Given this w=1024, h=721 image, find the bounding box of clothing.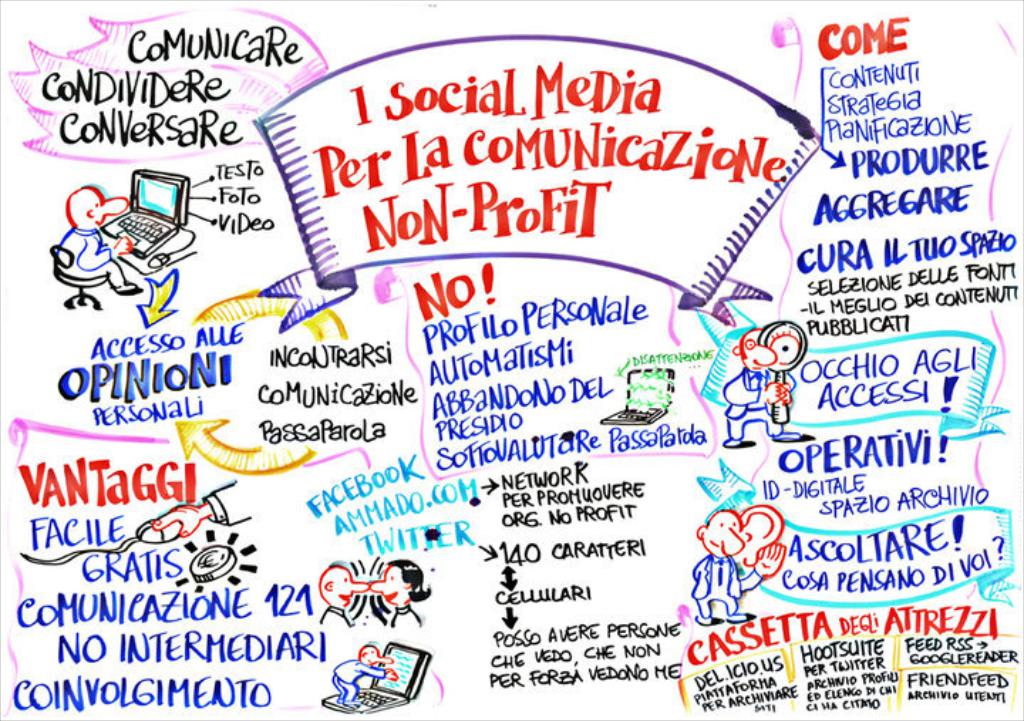
select_region(331, 661, 385, 711).
